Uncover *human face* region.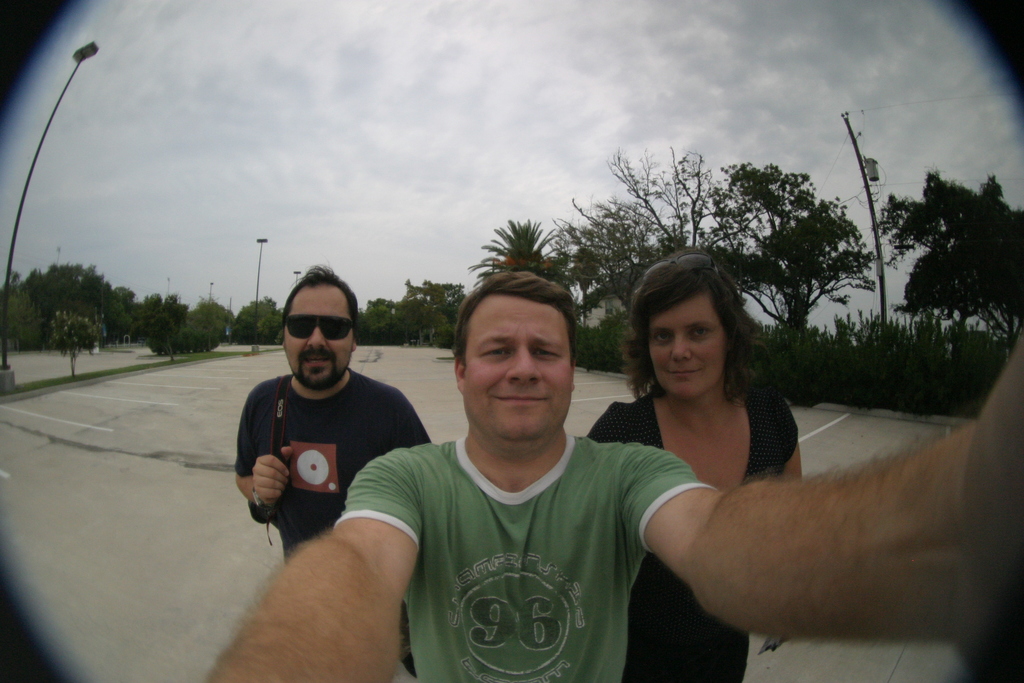
Uncovered: {"x1": 461, "y1": 291, "x2": 569, "y2": 440}.
